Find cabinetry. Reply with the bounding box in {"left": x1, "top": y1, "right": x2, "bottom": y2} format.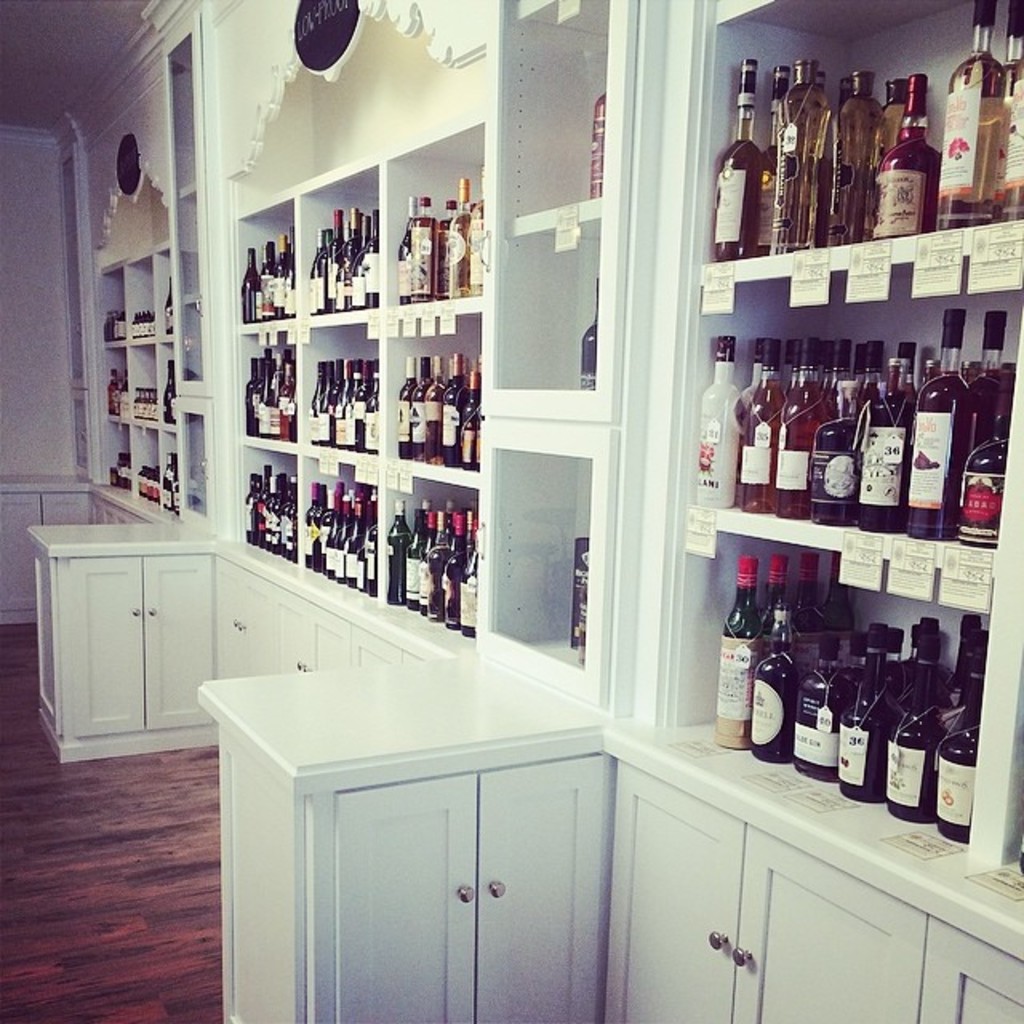
{"left": 219, "top": 539, "right": 466, "bottom": 678}.
